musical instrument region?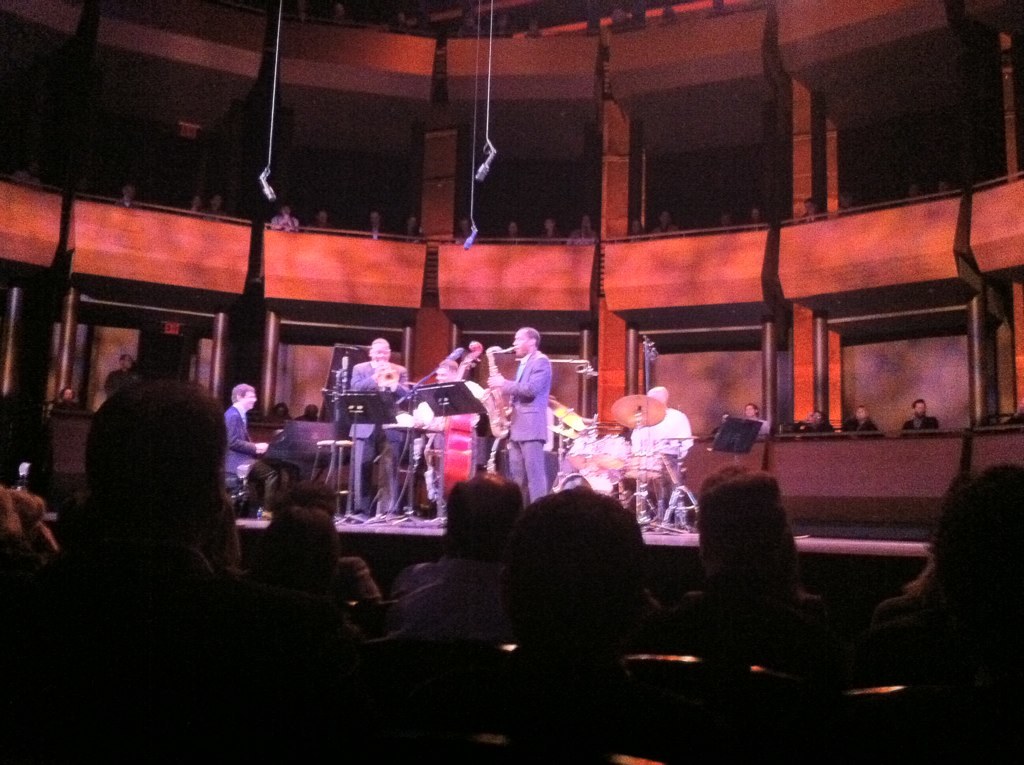
622,452,669,486
